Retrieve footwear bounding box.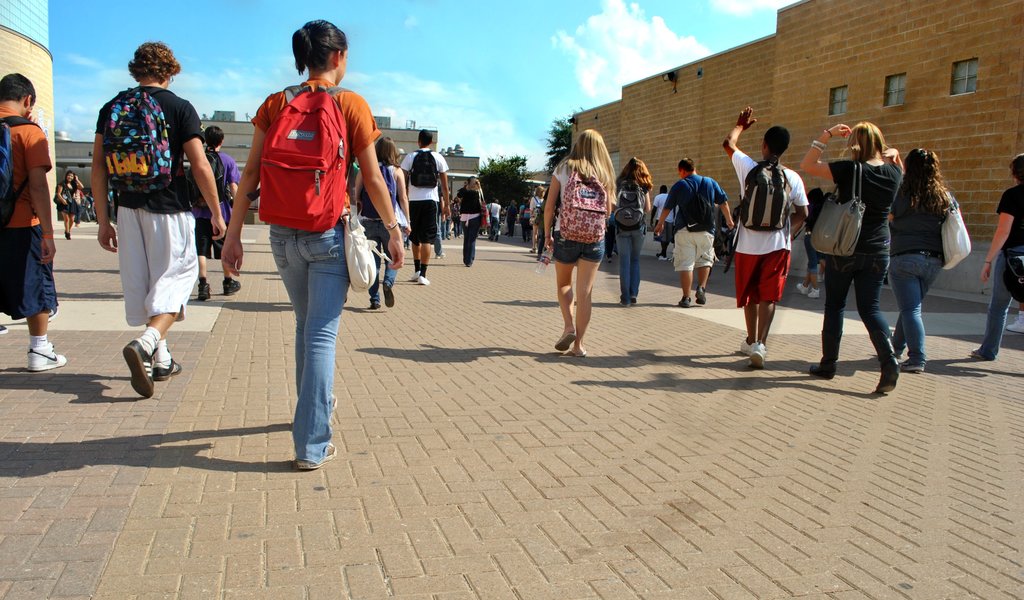
Bounding box: (x1=122, y1=336, x2=152, y2=399).
